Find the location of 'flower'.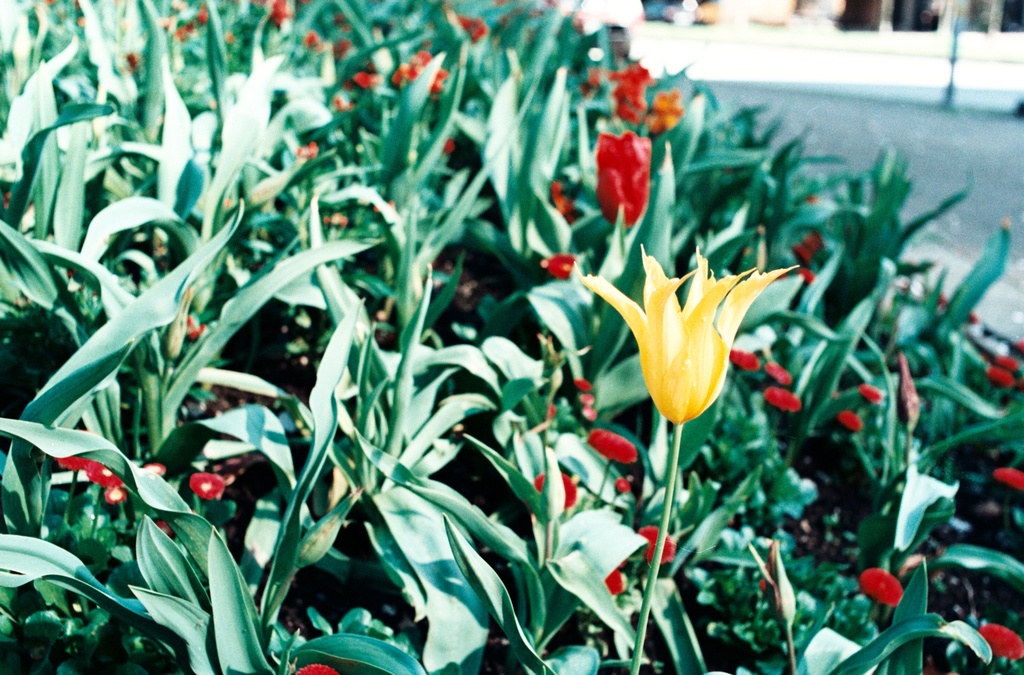
Location: (left=765, top=356, right=790, bottom=380).
